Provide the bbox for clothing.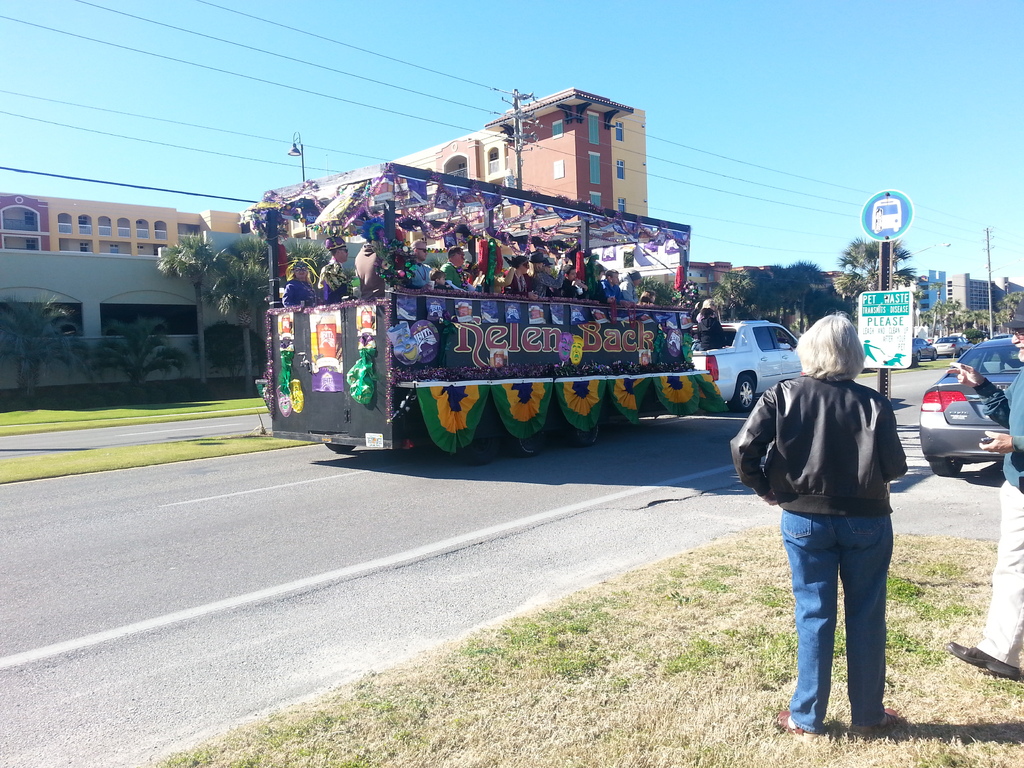
left=584, top=275, right=605, bottom=304.
